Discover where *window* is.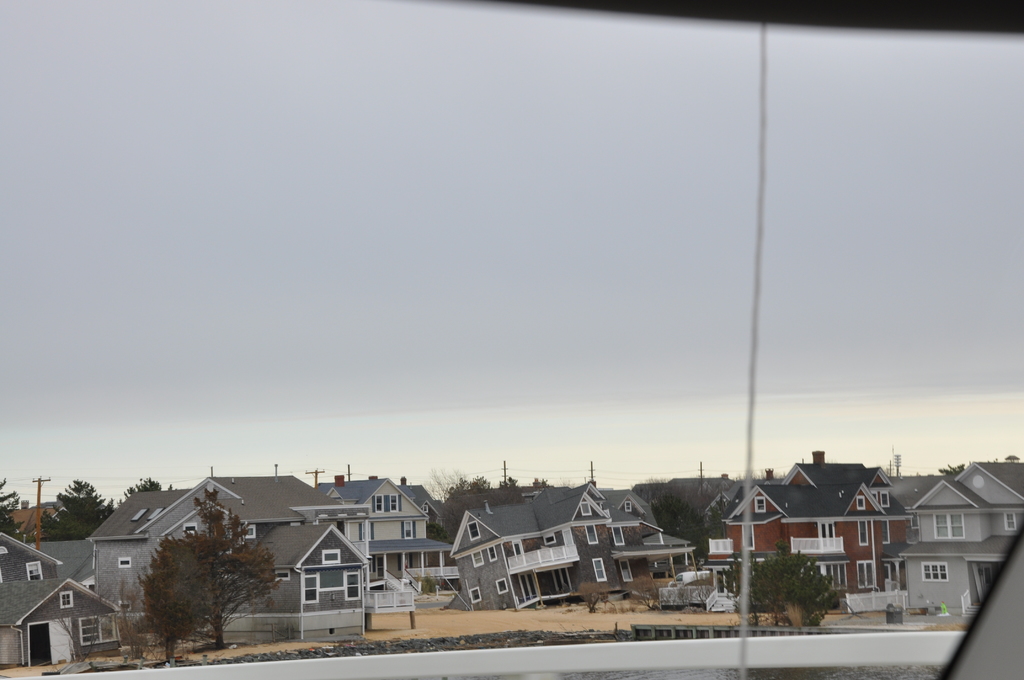
Discovered at 855:521:867:548.
